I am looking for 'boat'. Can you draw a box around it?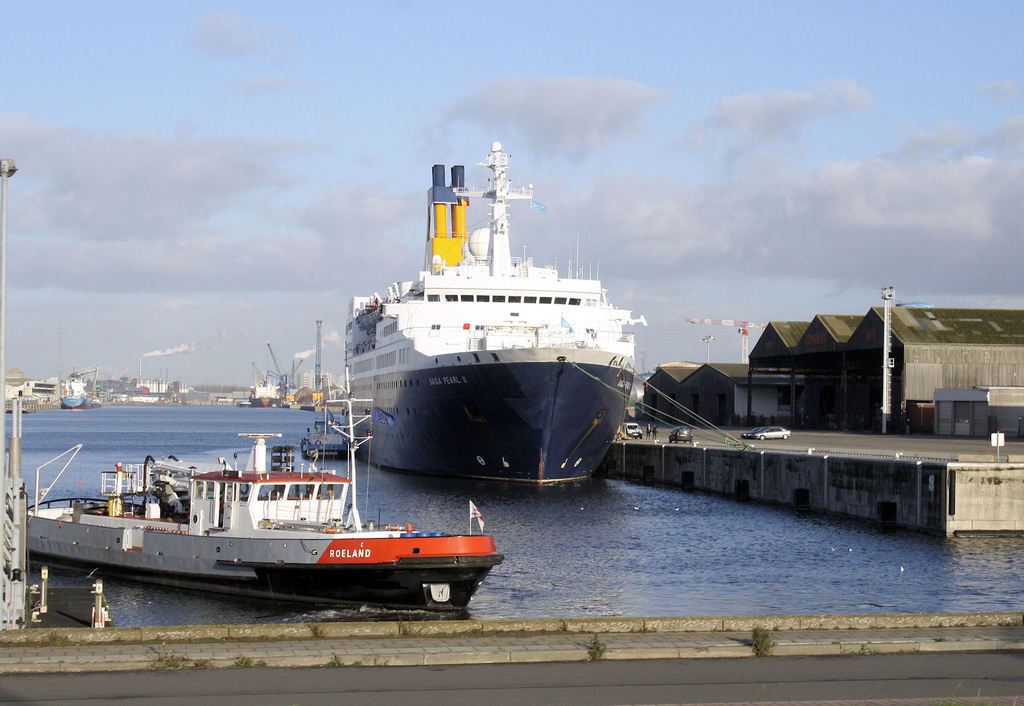
Sure, the bounding box is [left=343, top=143, right=641, bottom=488].
